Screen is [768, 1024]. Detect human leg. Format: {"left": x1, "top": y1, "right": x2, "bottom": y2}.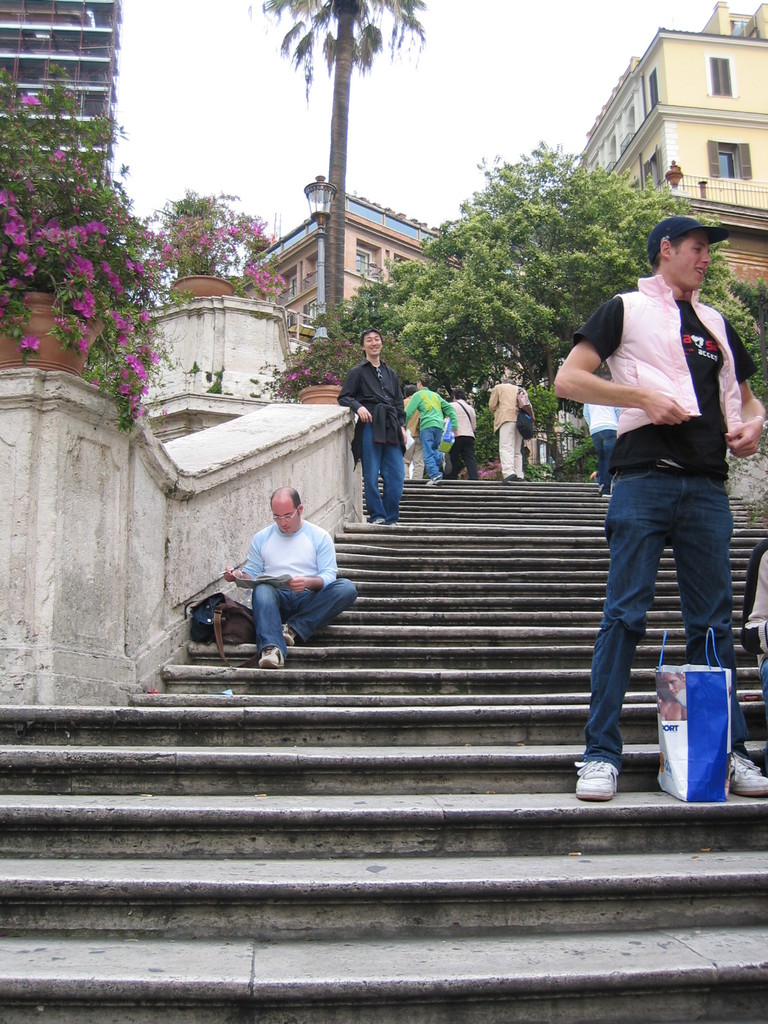
{"left": 513, "top": 419, "right": 524, "bottom": 483}.
